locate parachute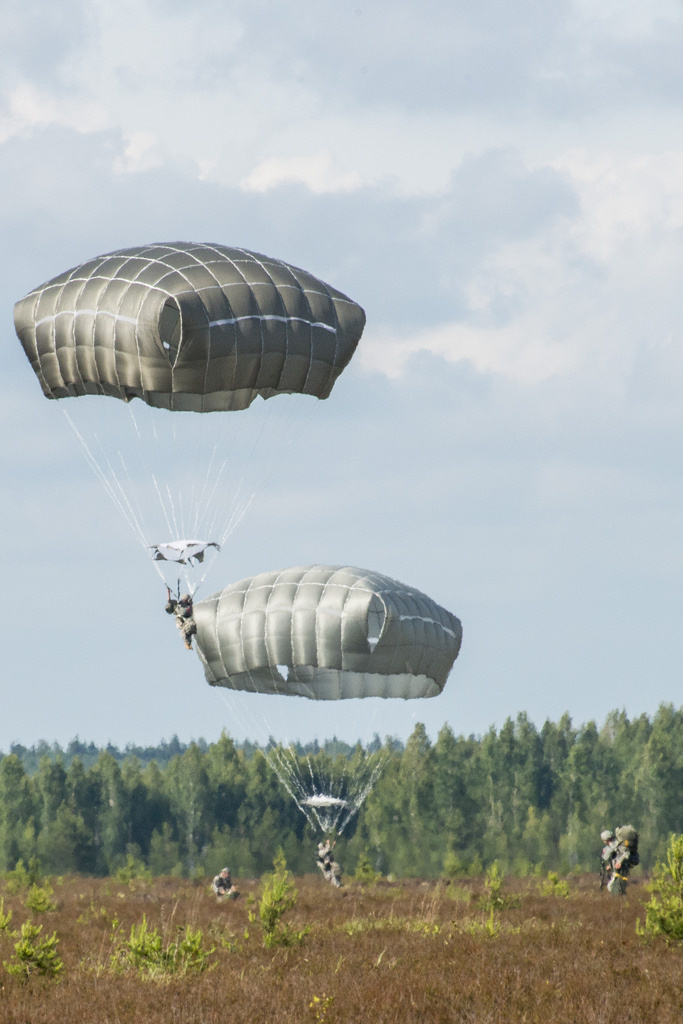
(13, 237, 362, 615)
